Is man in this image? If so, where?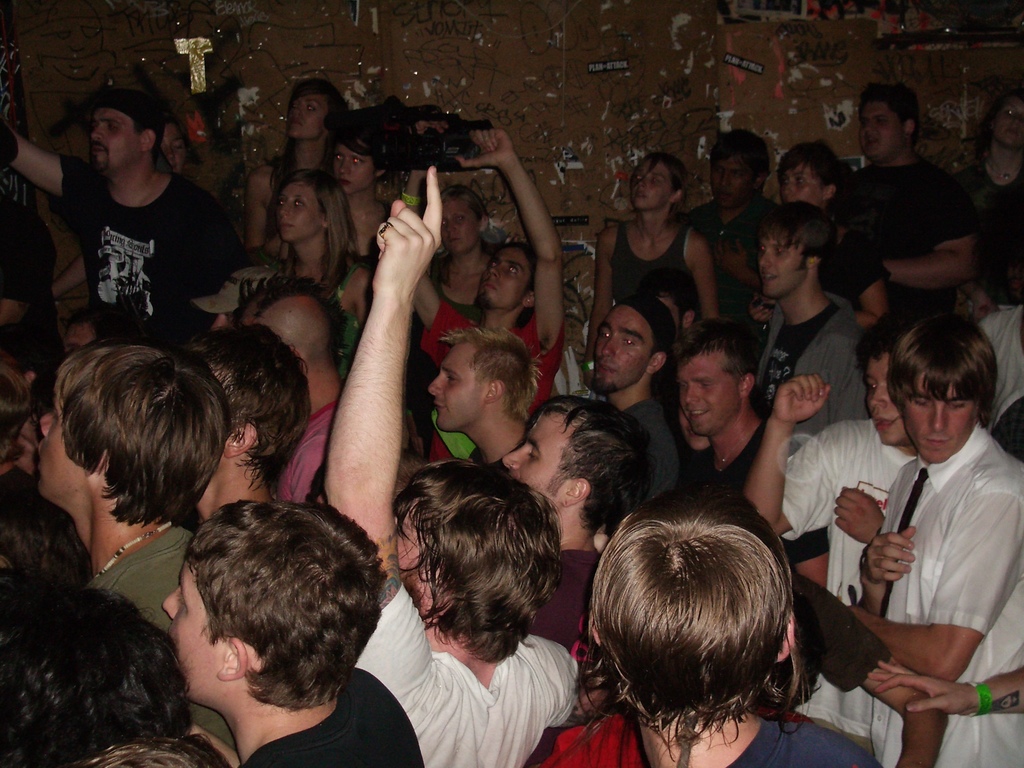
Yes, at (x1=406, y1=135, x2=562, y2=468).
